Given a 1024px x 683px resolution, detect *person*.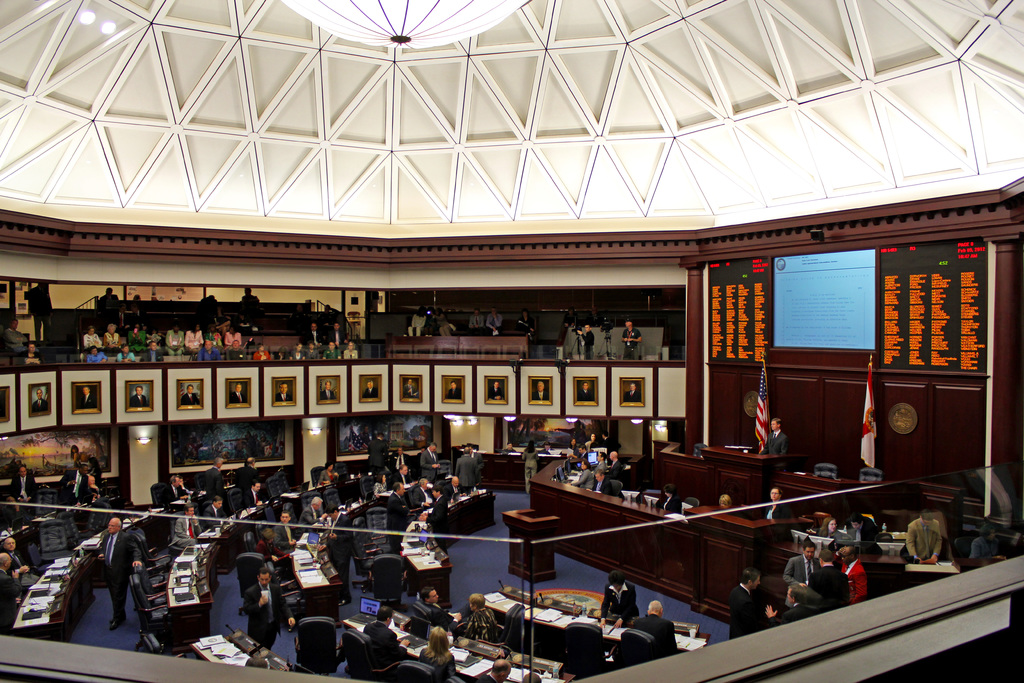
429/303/452/342.
